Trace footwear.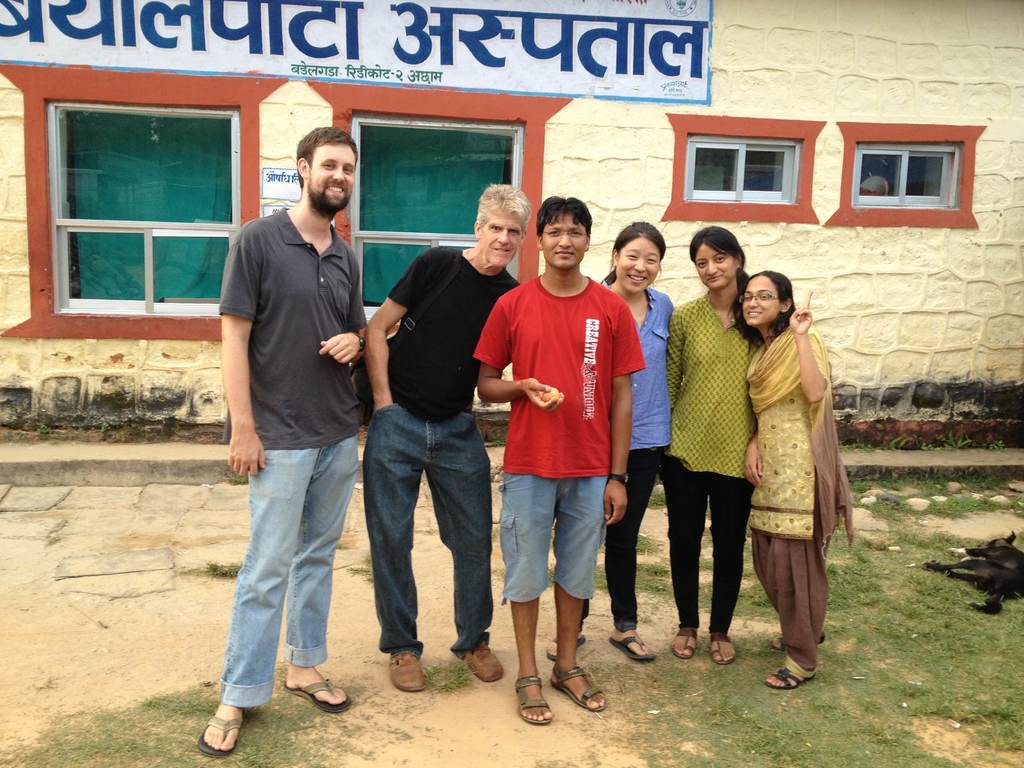
Traced to left=669, top=630, right=700, bottom=661.
